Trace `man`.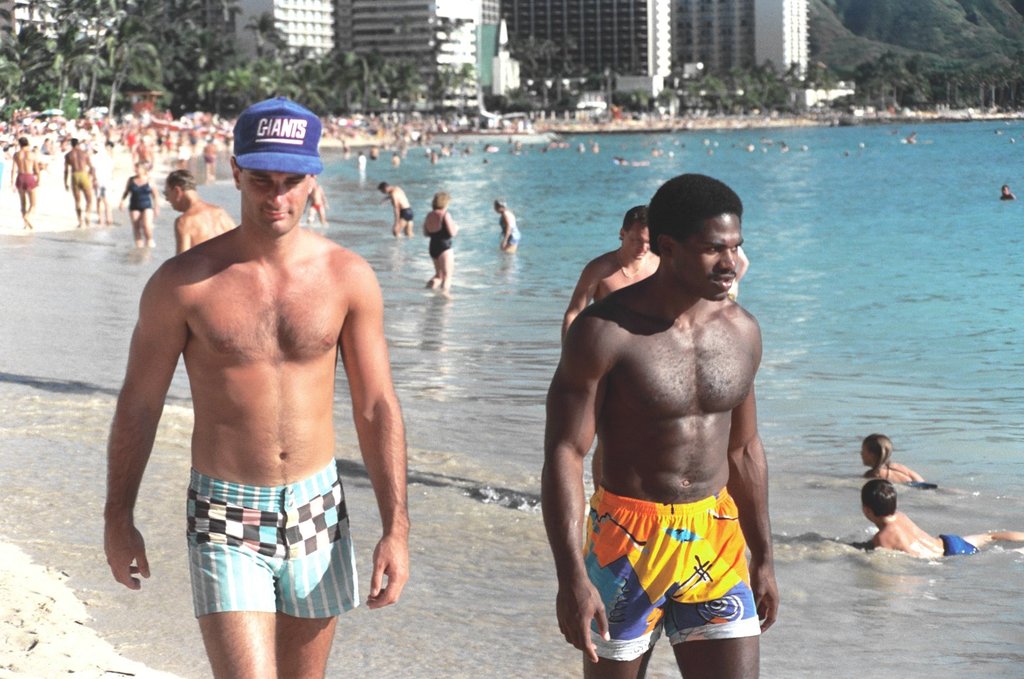
Traced to <region>63, 133, 97, 230</region>.
